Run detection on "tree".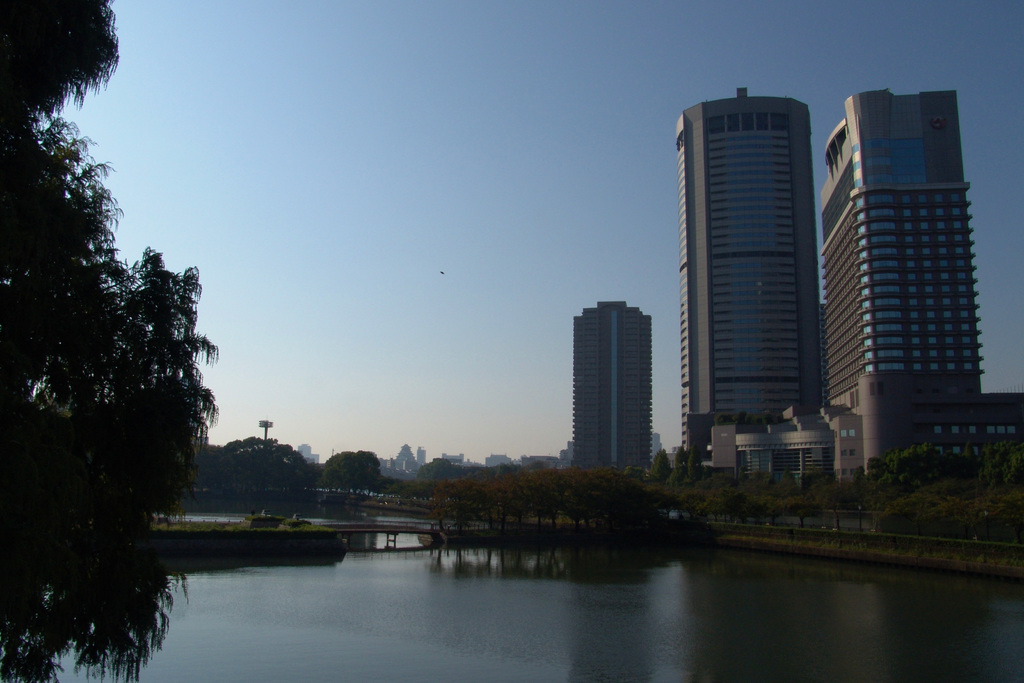
Result: [0, 0, 221, 682].
